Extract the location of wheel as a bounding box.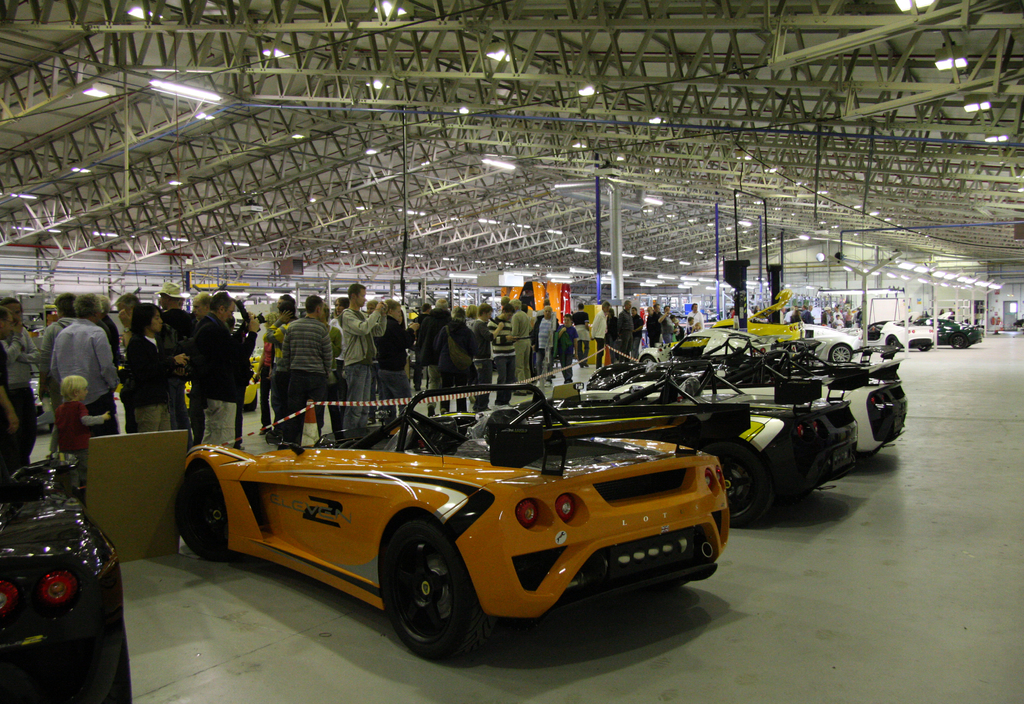
bbox=(376, 534, 483, 660).
